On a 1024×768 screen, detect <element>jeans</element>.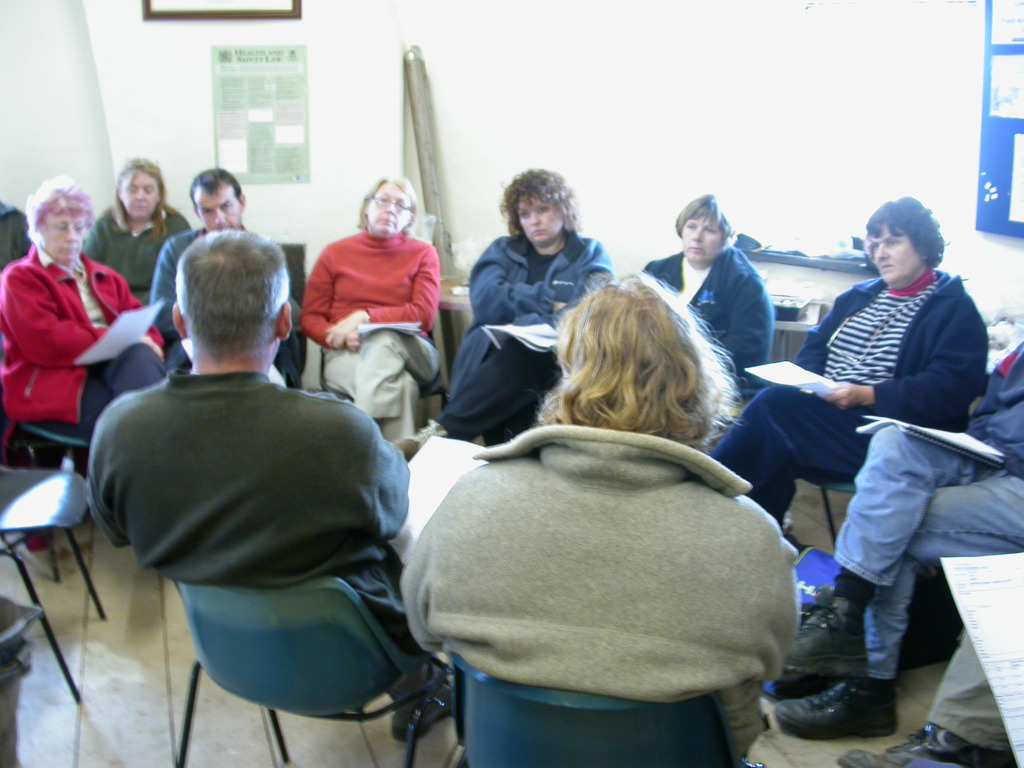
x1=785, y1=486, x2=964, y2=742.
